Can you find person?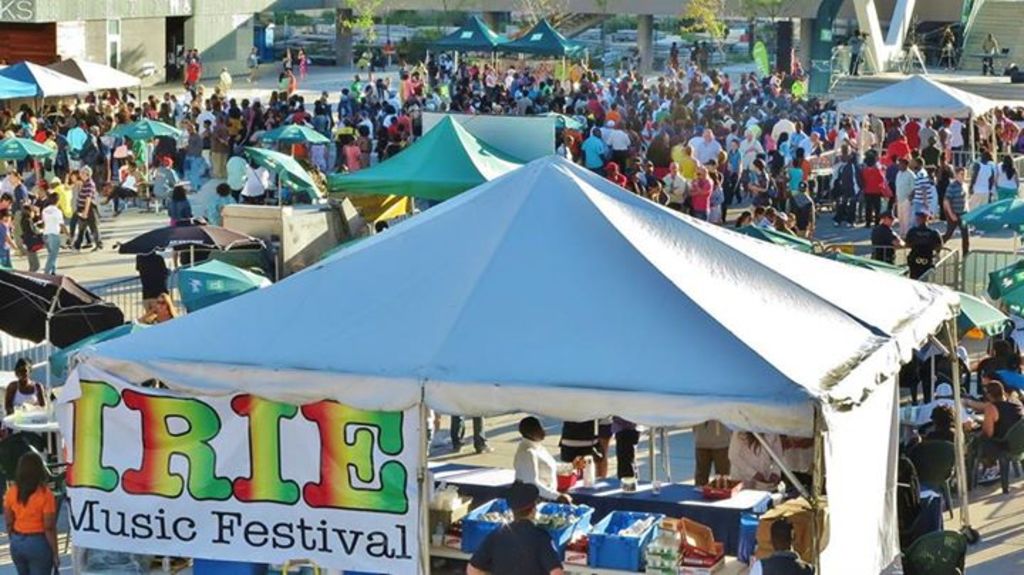
Yes, bounding box: 594,413,630,481.
